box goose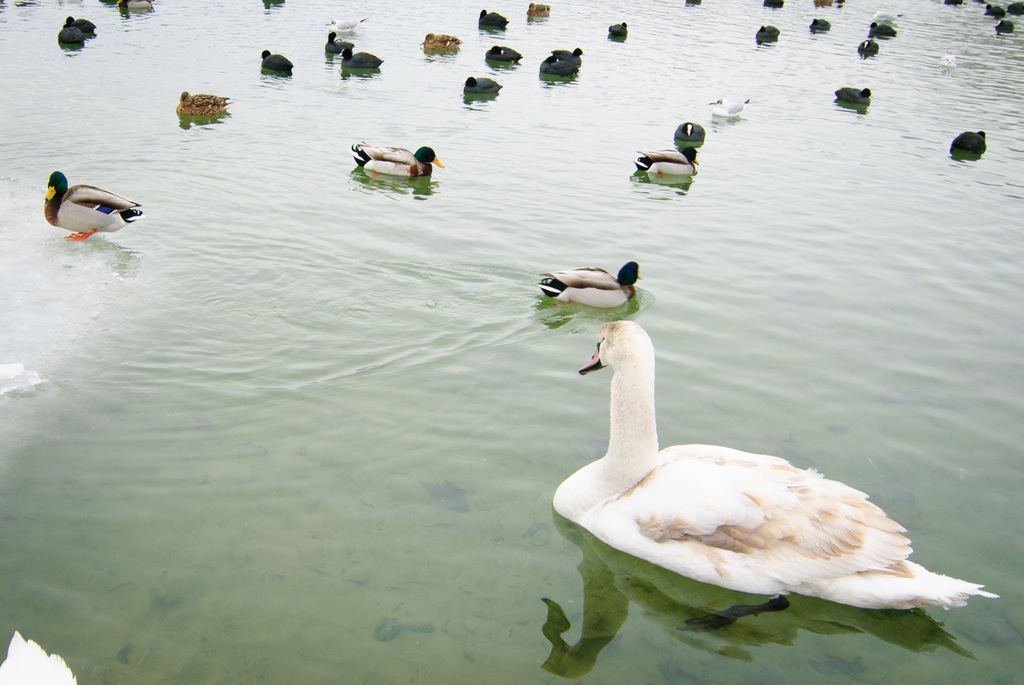
select_region(701, 84, 748, 118)
